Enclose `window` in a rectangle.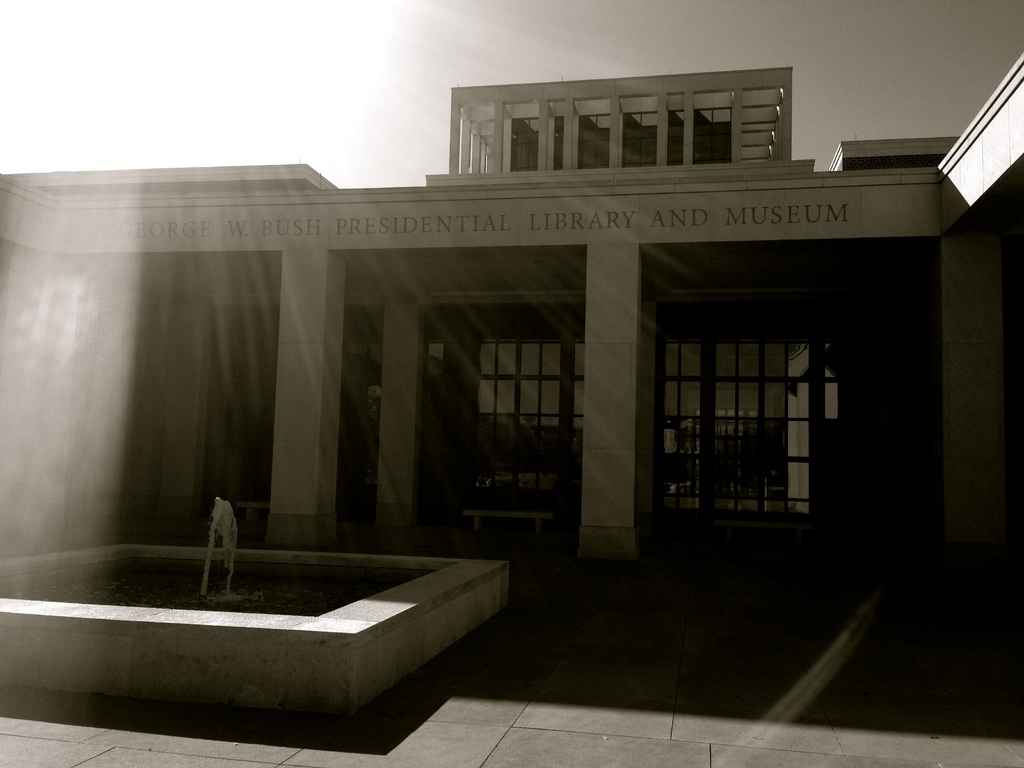
box=[577, 113, 609, 172].
